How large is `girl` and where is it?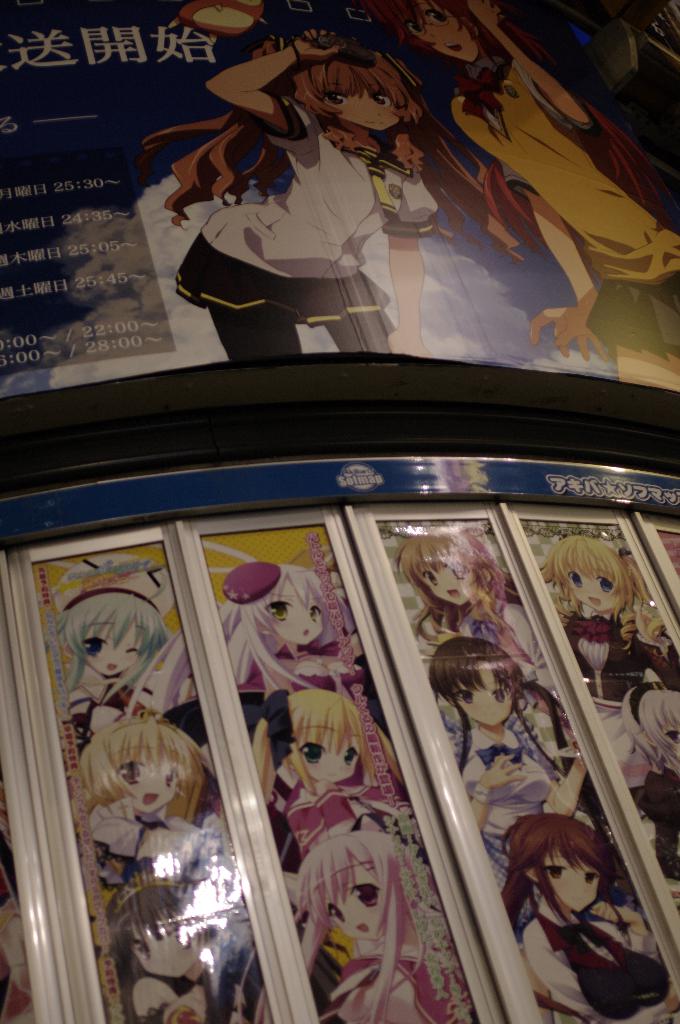
Bounding box: <box>539,529,659,682</box>.
